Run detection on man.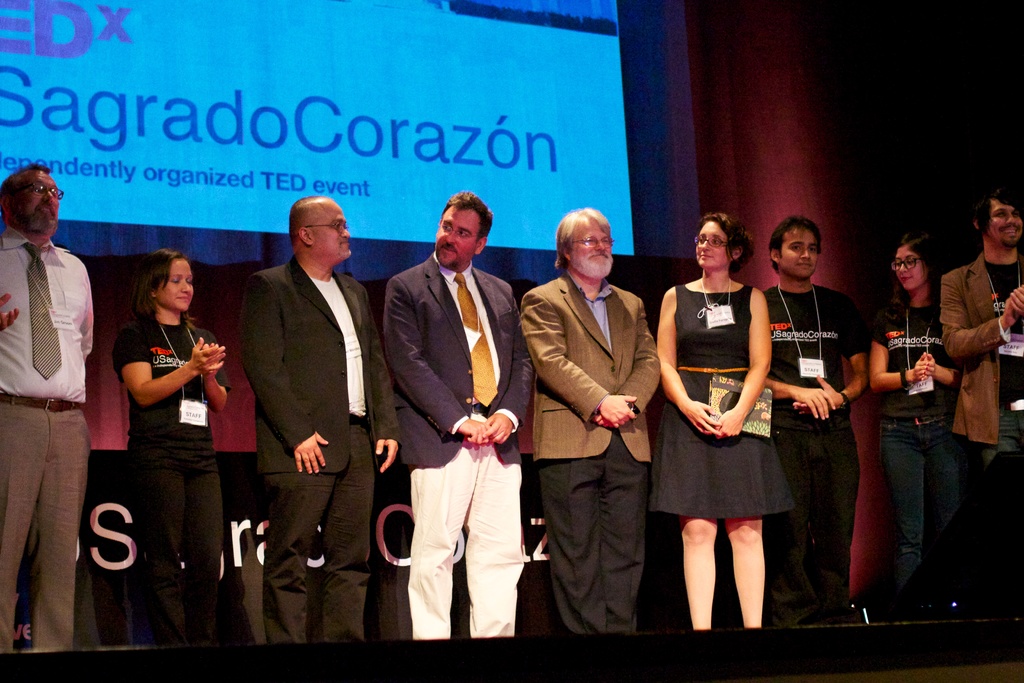
Result: {"x1": 943, "y1": 185, "x2": 1023, "y2": 622}.
